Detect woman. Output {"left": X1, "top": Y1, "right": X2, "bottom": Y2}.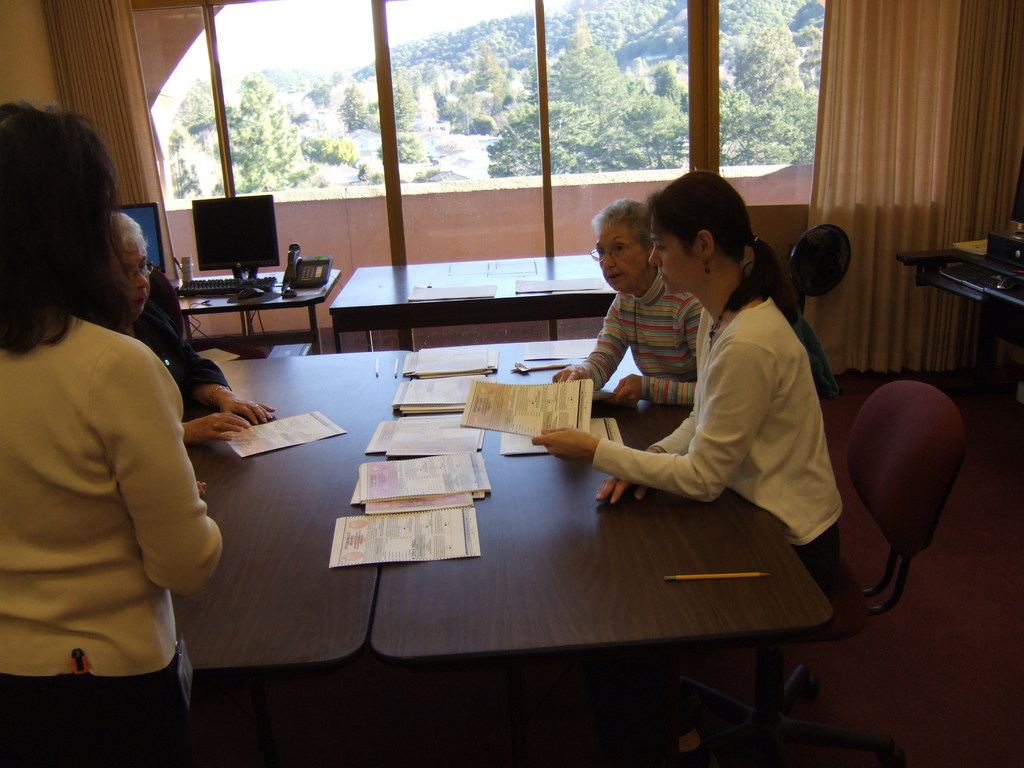
{"left": 533, "top": 167, "right": 849, "bottom": 760}.
